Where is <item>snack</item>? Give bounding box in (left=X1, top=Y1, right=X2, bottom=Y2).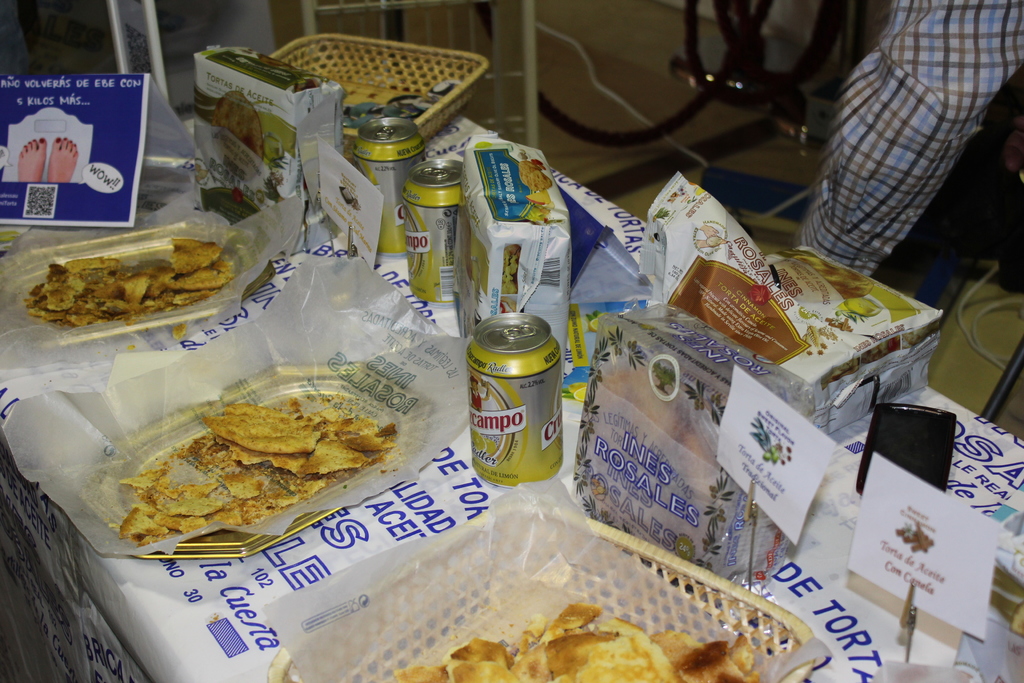
(left=142, top=374, right=401, bottom=539).
